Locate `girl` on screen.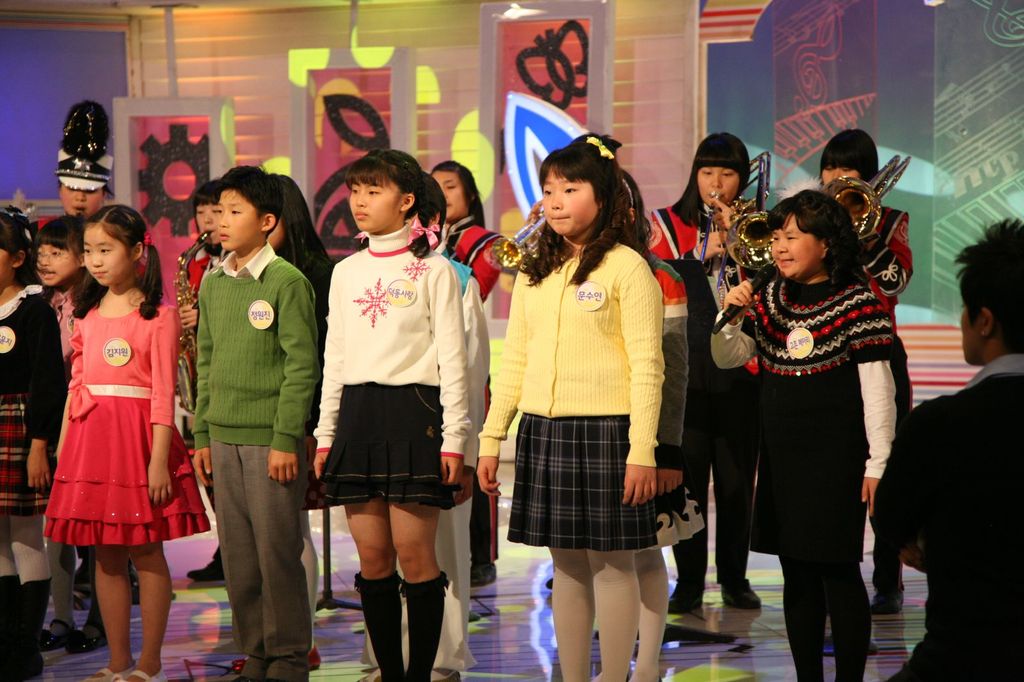
On screen at (0,204,52,681).
